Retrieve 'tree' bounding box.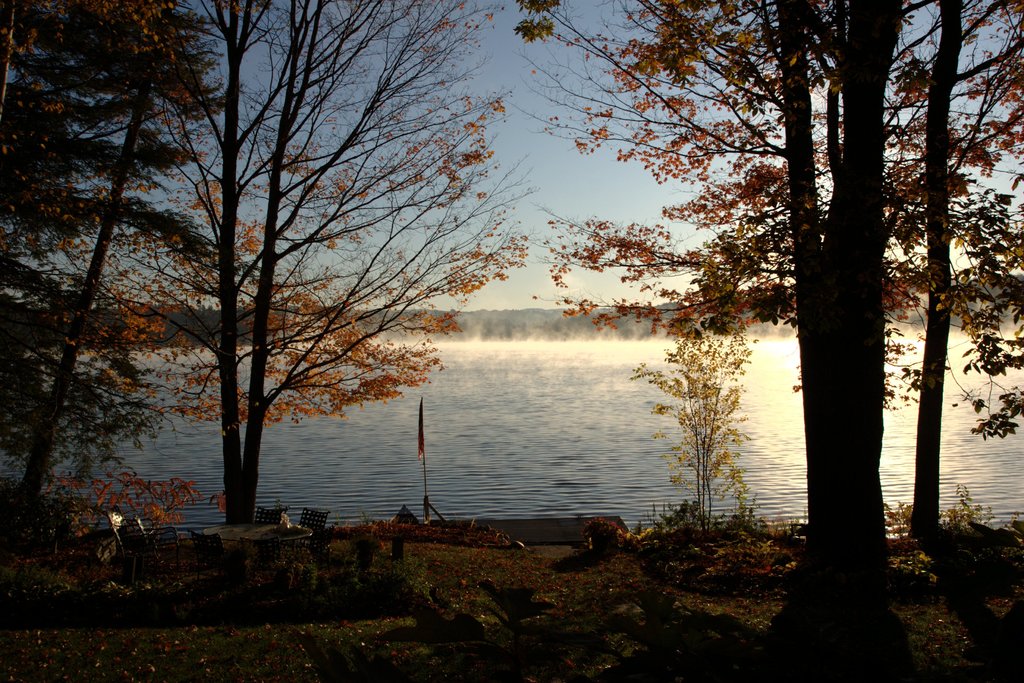
Bounding box: bbox=(0, 3, 218, 577).
